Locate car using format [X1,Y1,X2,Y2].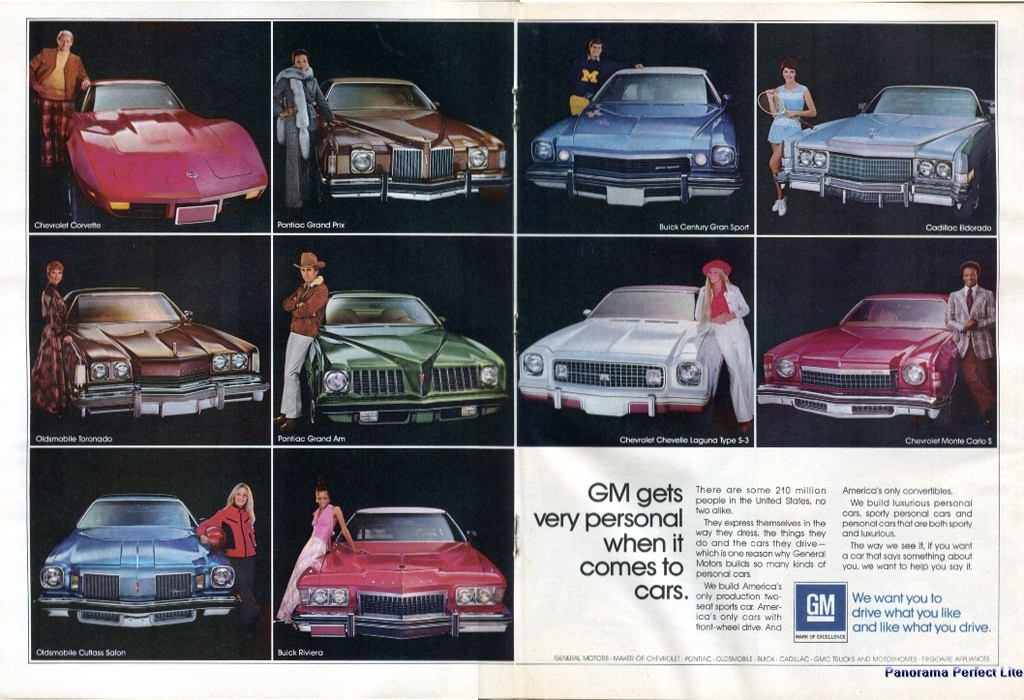
[67,78,267,228].
